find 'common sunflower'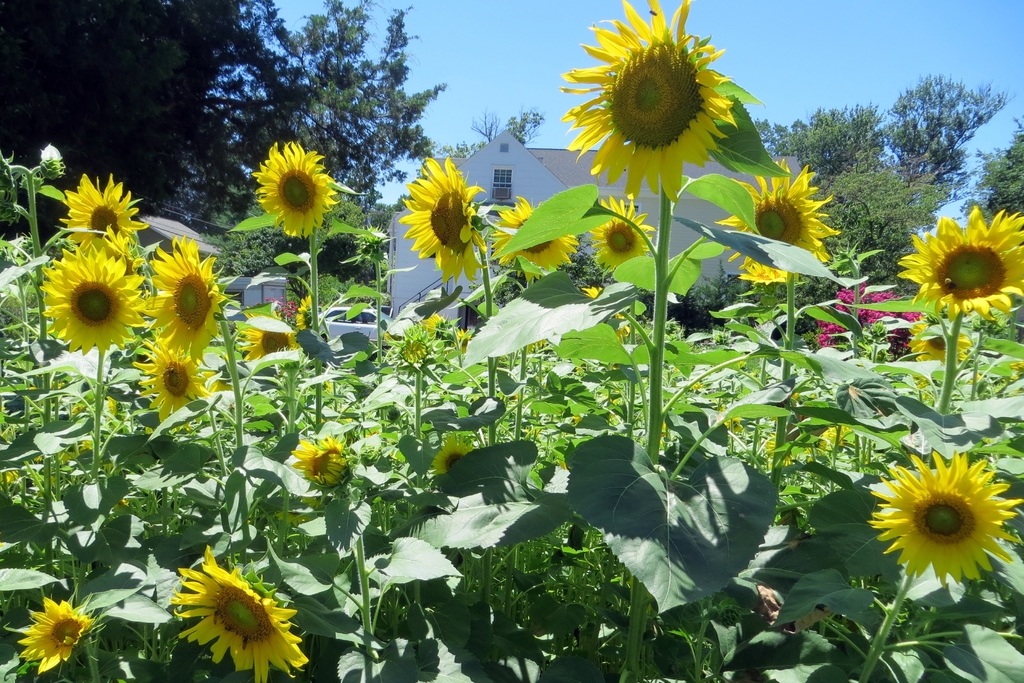
584/205/655/264
